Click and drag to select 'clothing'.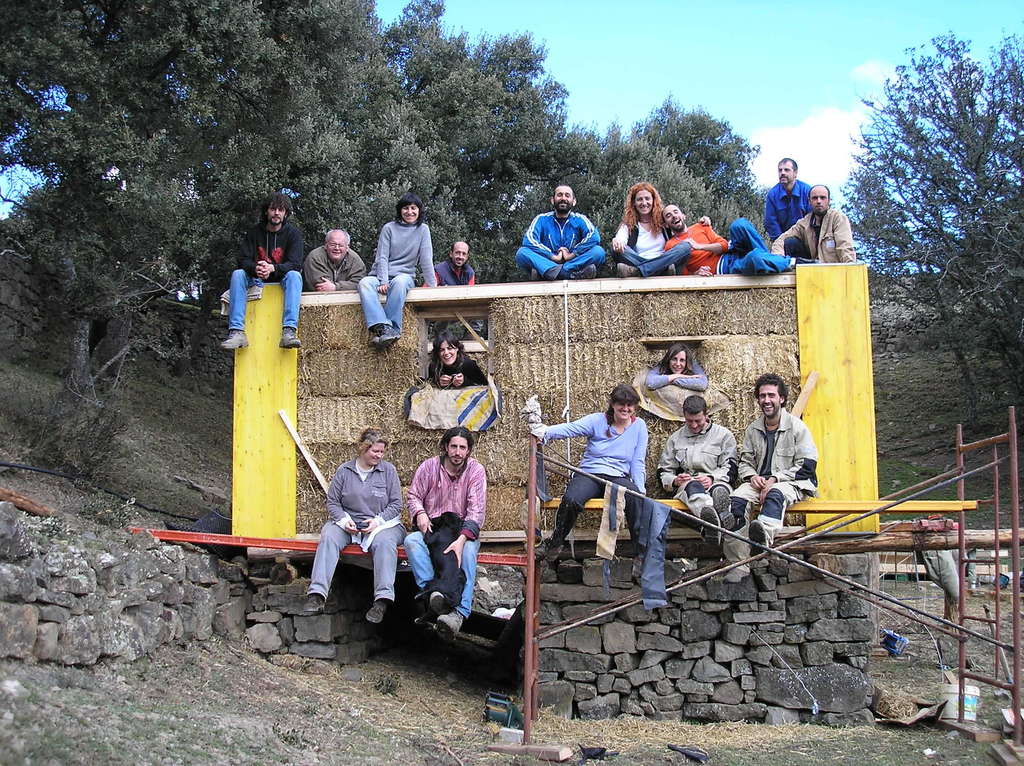
Selection: 230 220 303 330.
